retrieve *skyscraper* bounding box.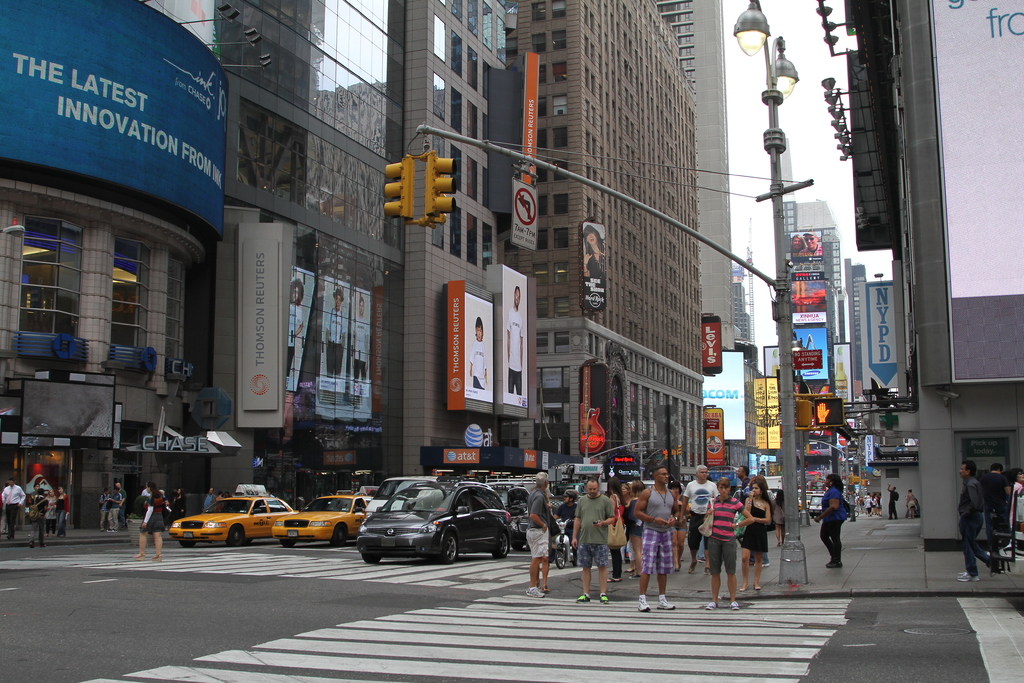
Bounding box: x1=220, y1=0, x2=530, y2=484.
